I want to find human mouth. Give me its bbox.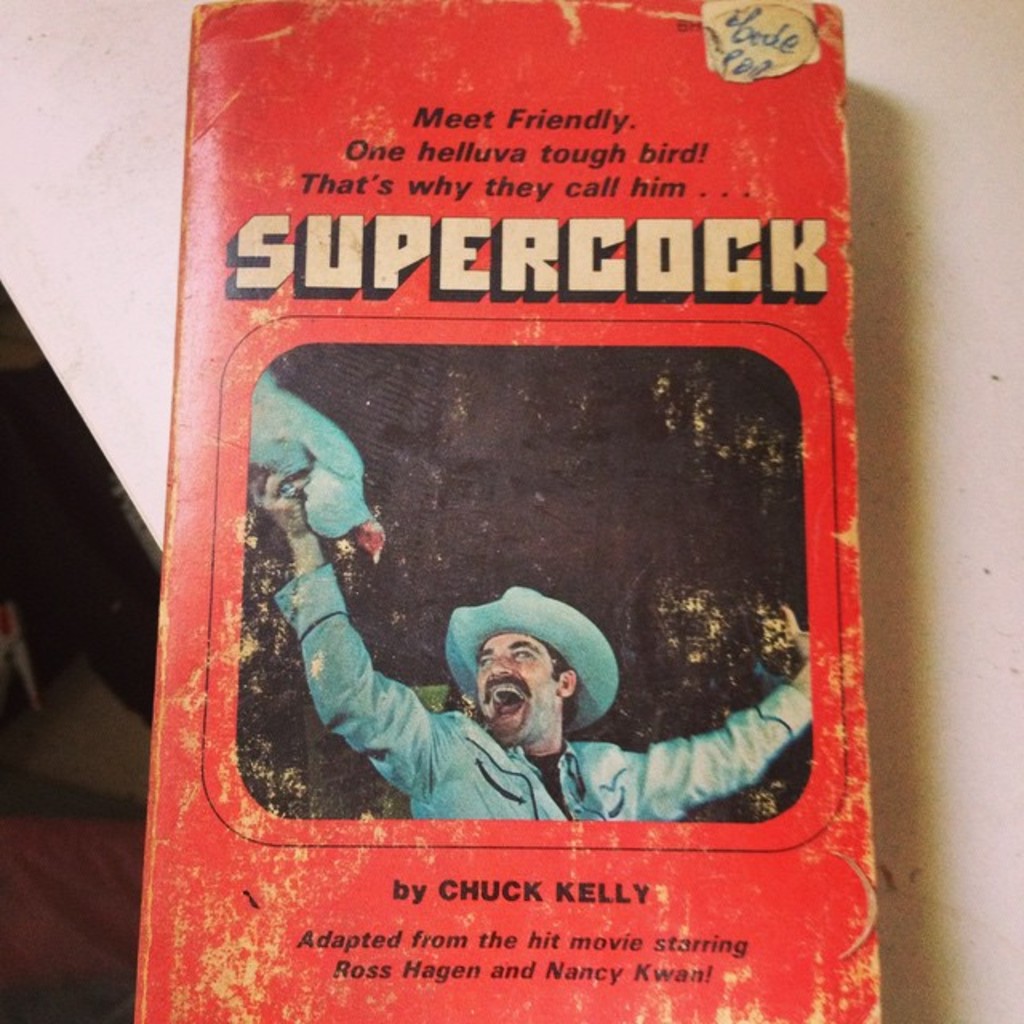
(x1=485, y1=680, x2=531, y2=722).
